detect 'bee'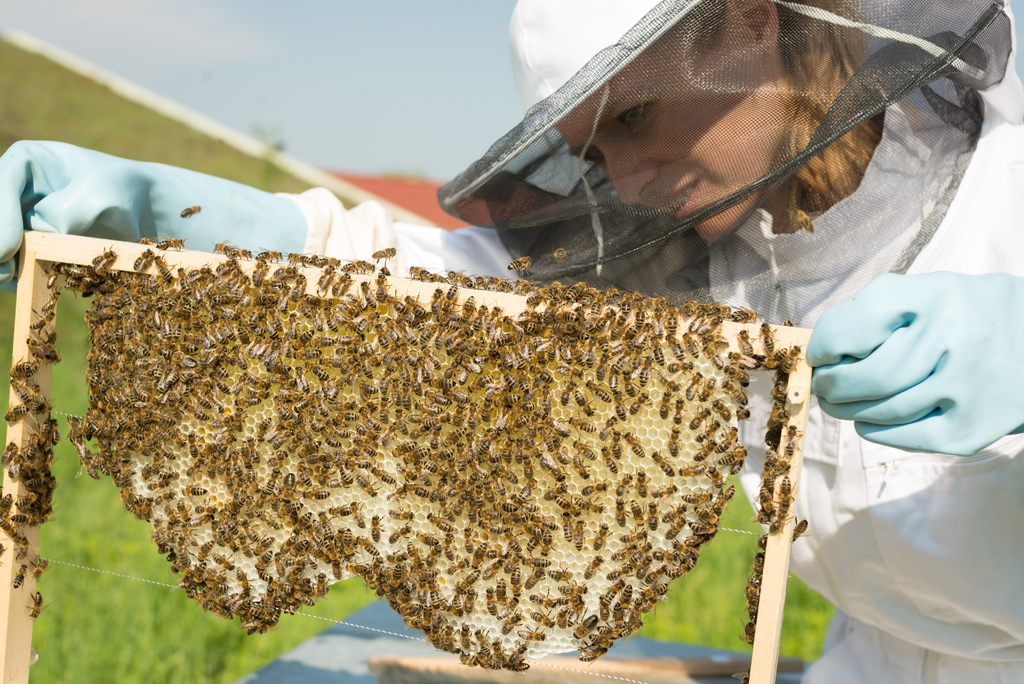
650,550,682,568
